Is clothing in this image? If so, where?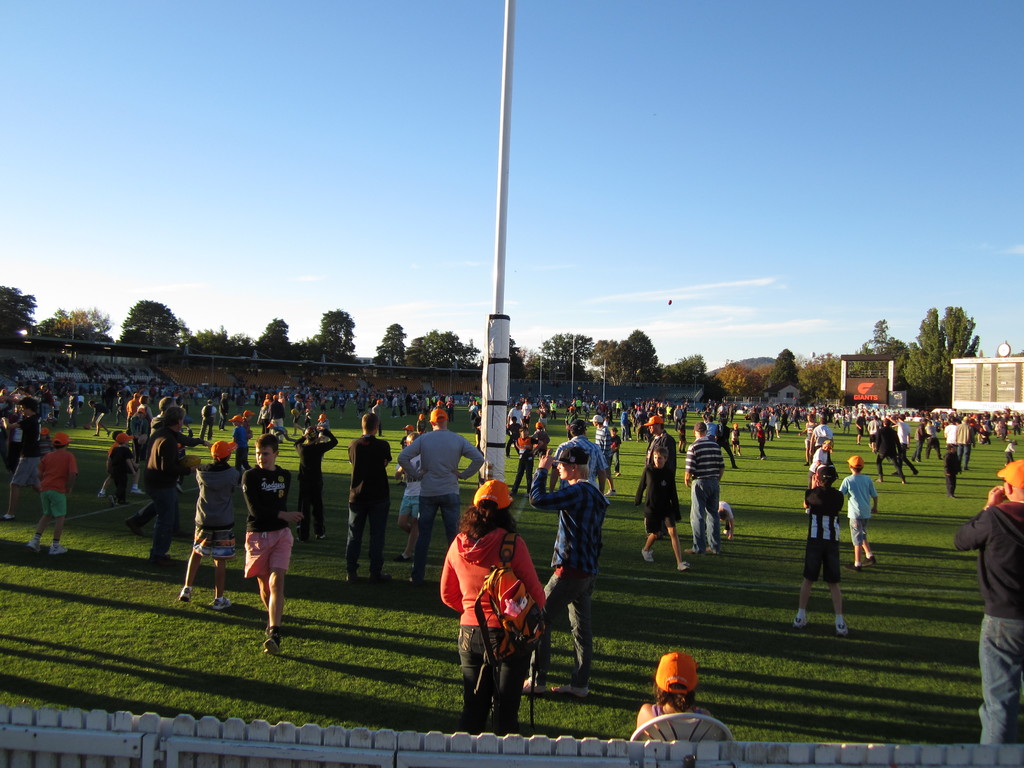
Yes, at locate(651, 699, 708, 742).
